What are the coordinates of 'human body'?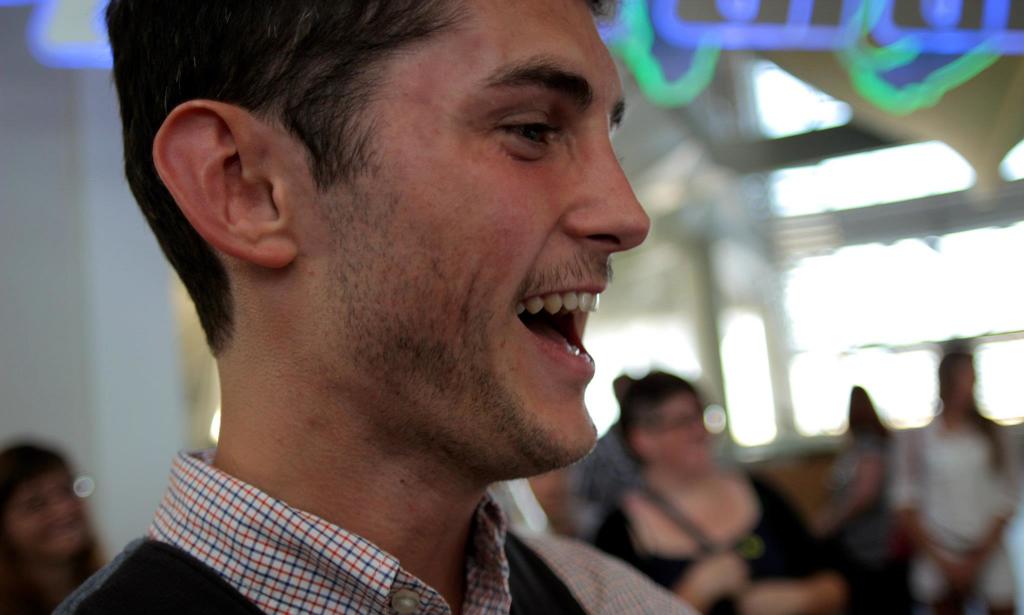
BBox(44, 0, 649, 614).
